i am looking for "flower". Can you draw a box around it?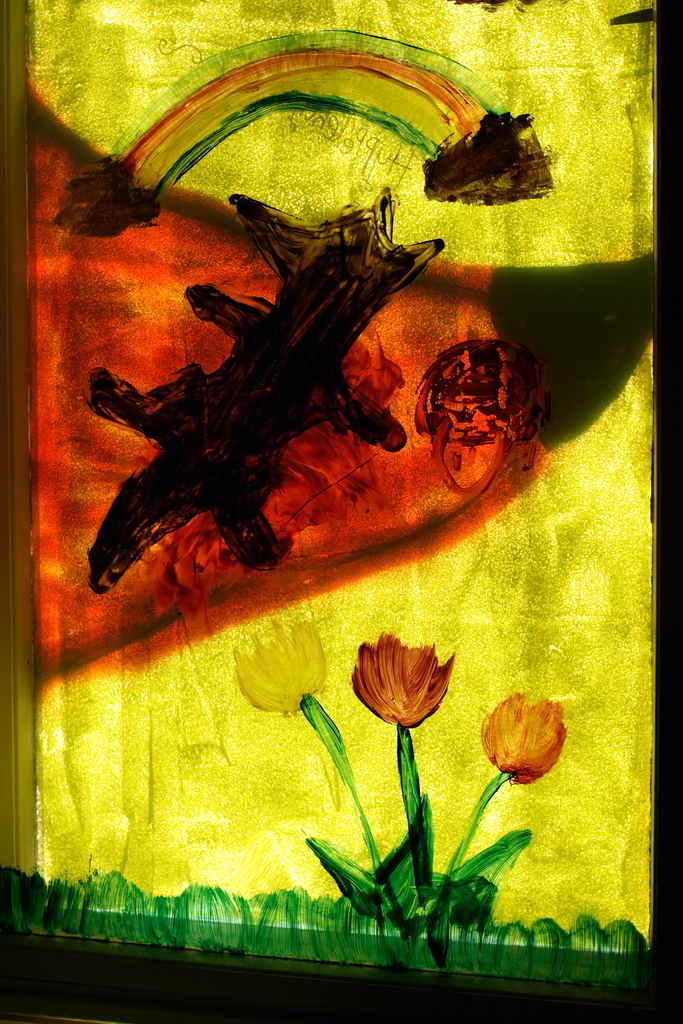
Sure, the bounding box is 229:616:329:717.
